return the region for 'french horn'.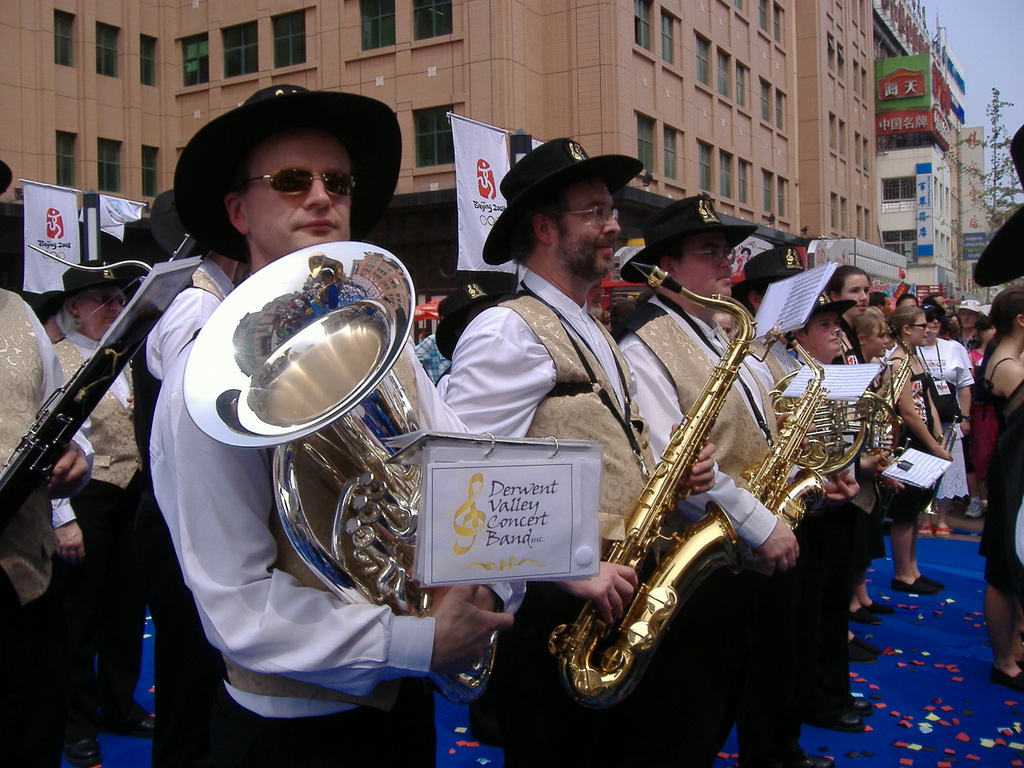
[left=865, top=342, right=910, bottom=474].
